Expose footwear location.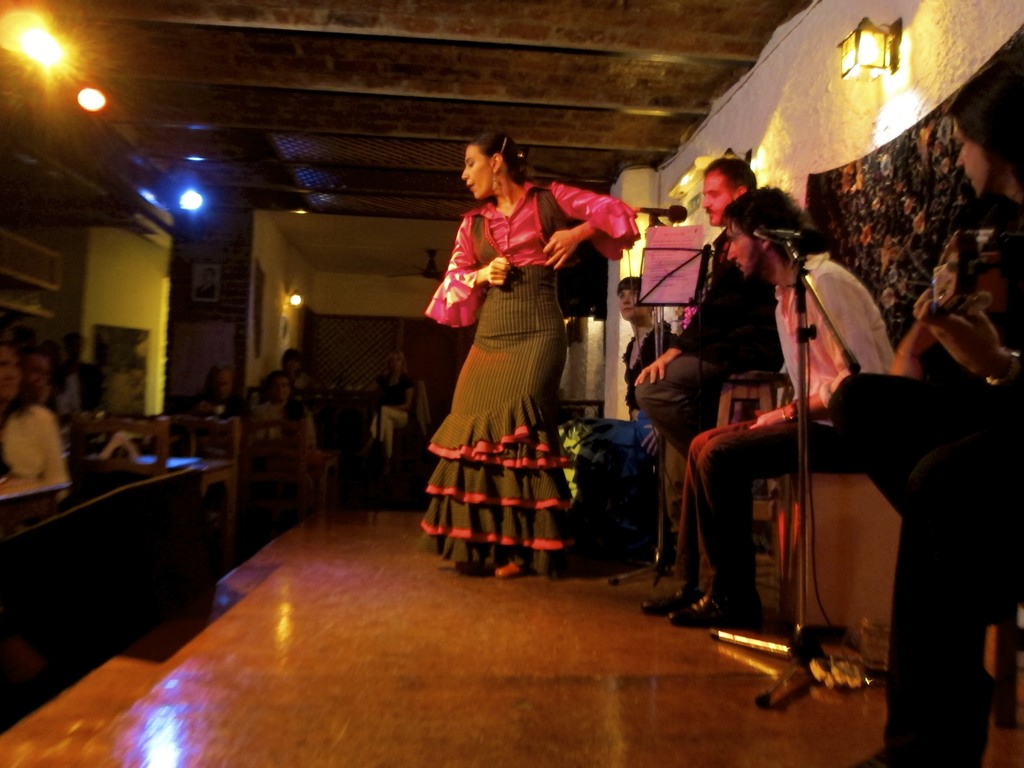
Exposed at x1=664, y1=587, x2=765, y2=630.
